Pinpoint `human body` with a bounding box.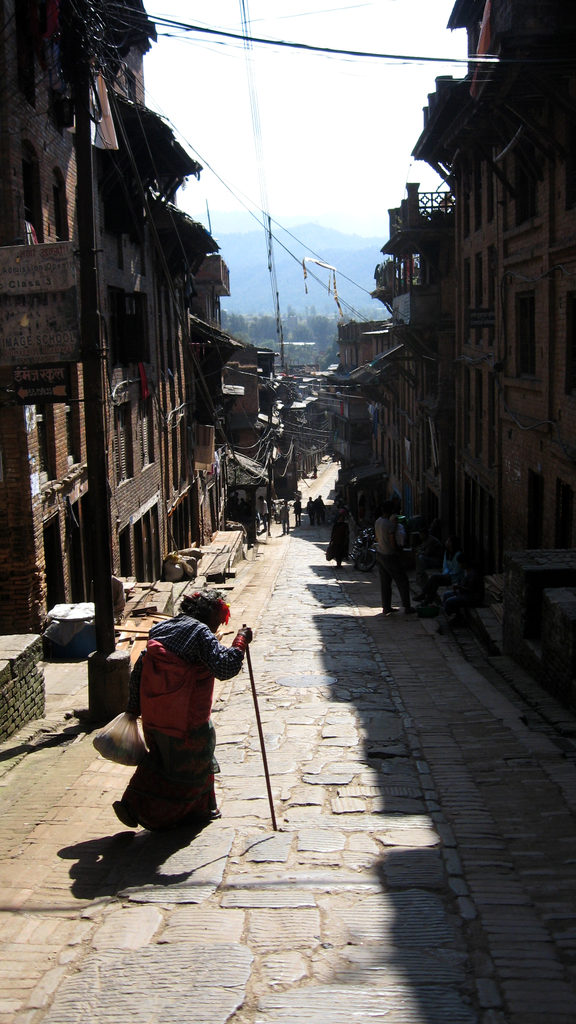
369,516,417,620.
